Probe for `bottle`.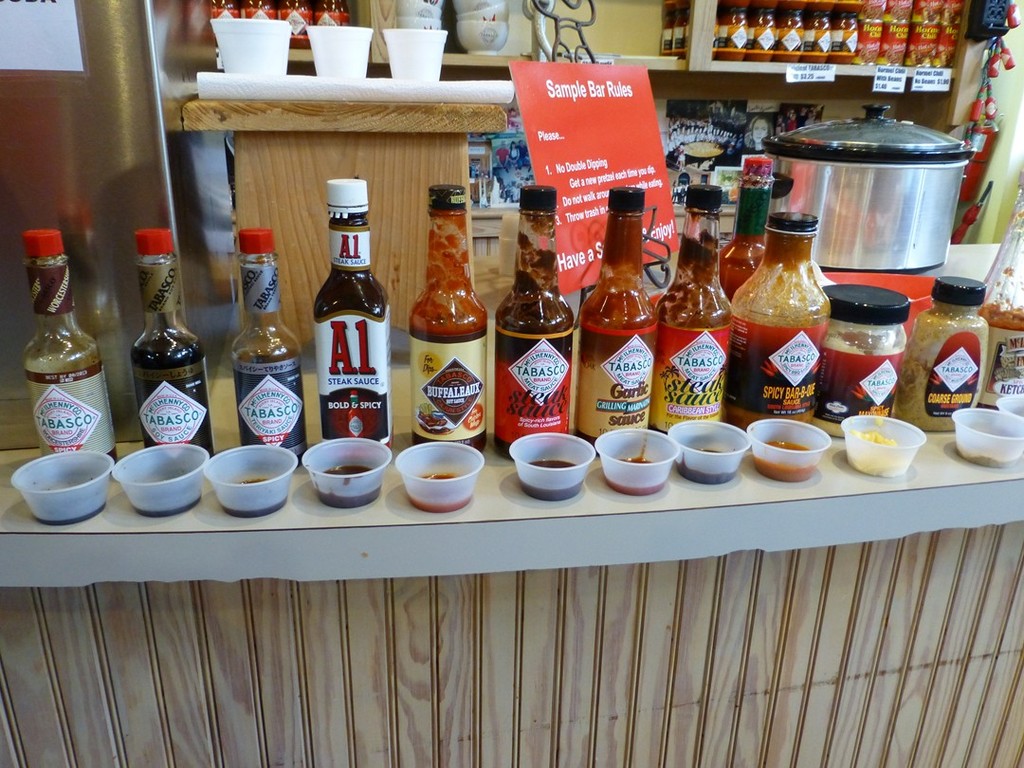
Probe result: locate(493, 187, 578, 462).
